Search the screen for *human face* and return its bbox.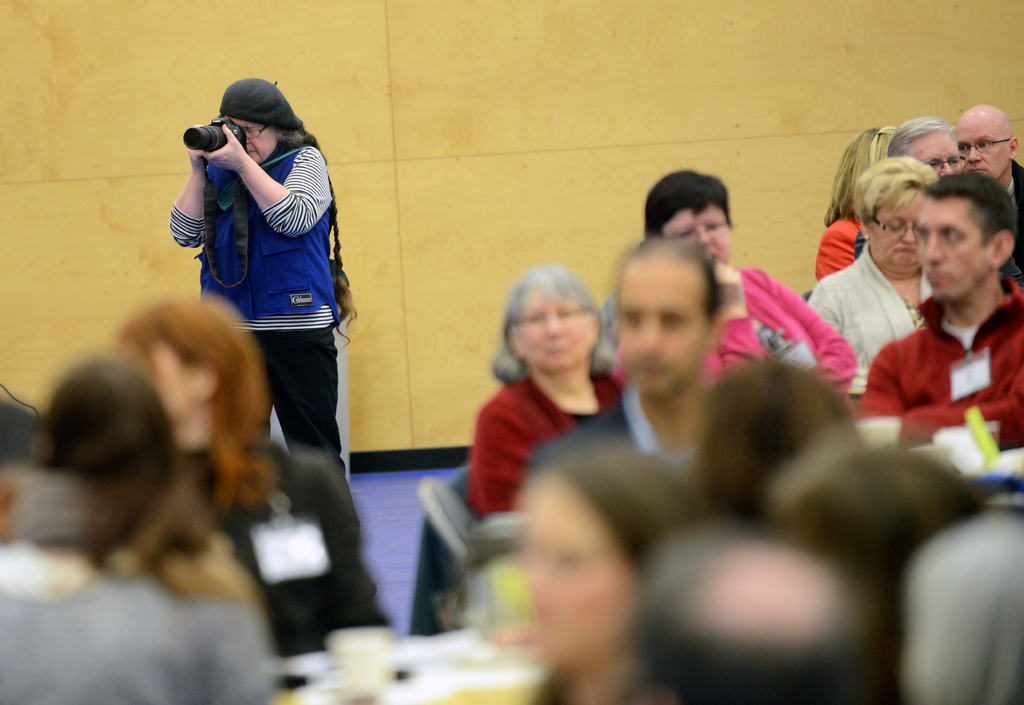
Found: bbox(149, 353, 182, 417).
